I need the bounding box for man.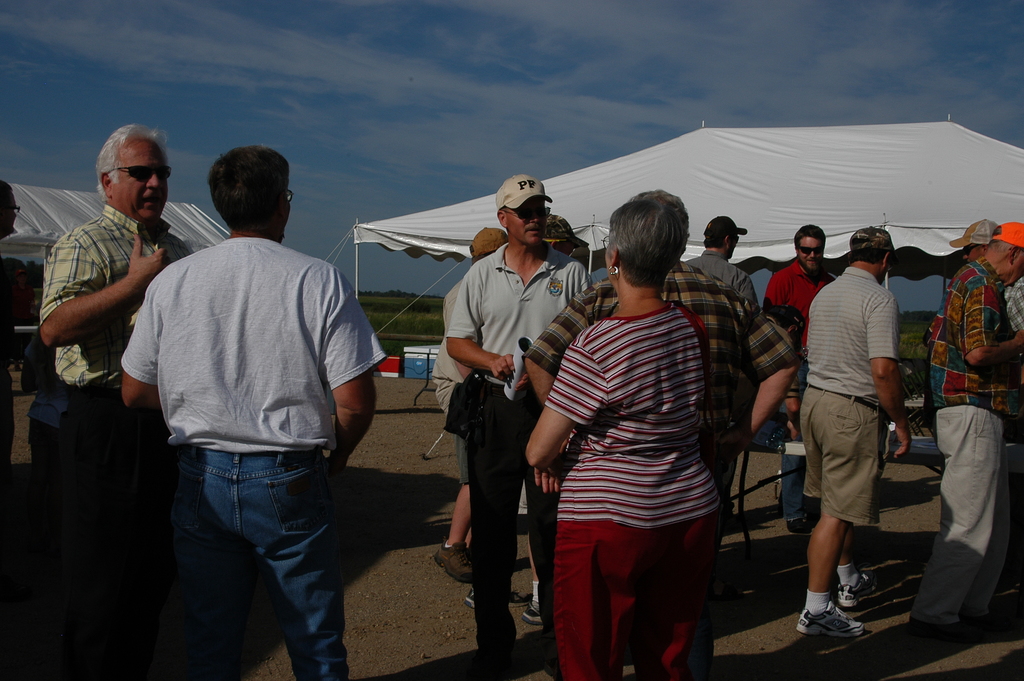
Here it is: pyautogui.locateOnScreen(38, 129, 187, 680).
